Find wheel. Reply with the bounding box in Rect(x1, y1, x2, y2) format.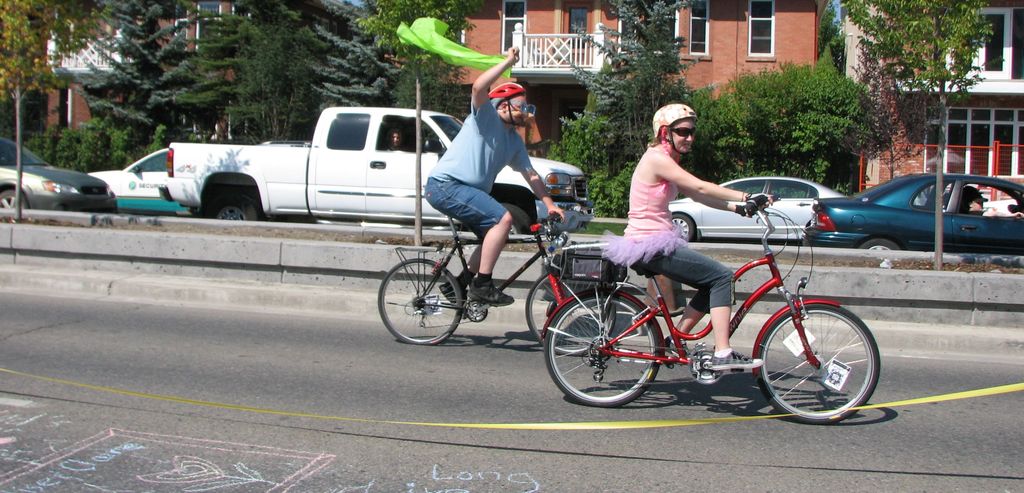
Rect(854, 242, 900, 249).
